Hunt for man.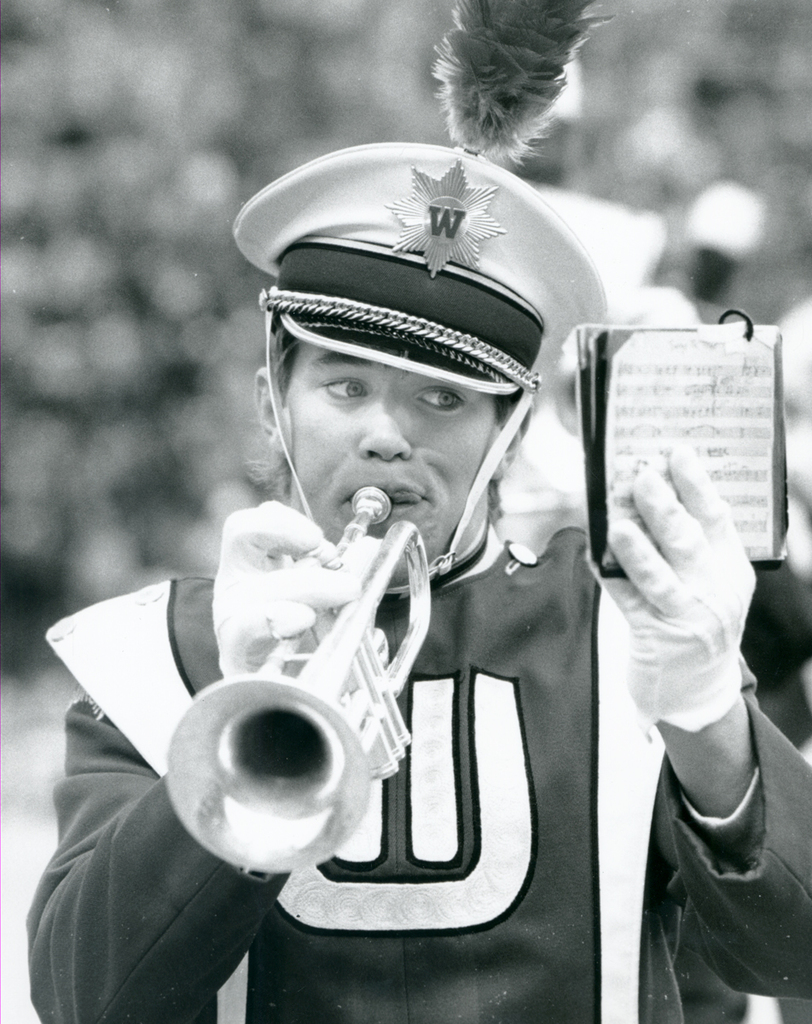
Hunted down at bbox=(15, 0, 811, 1023).
